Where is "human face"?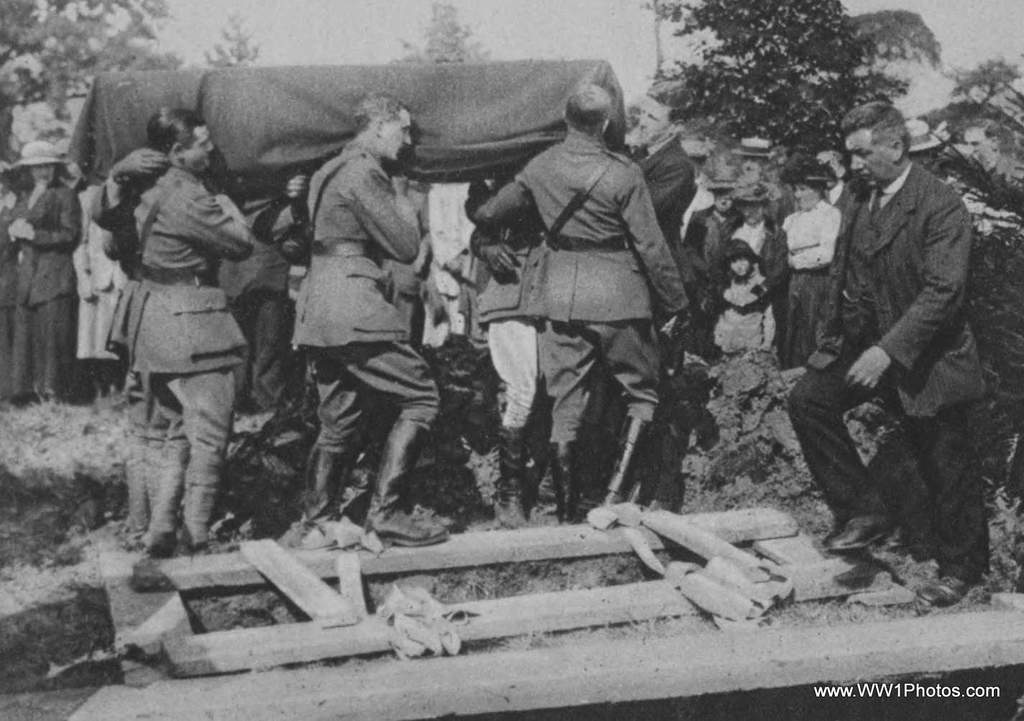
{"x1": 738, "y1": 201, "x2": 762, "y2": 224}.
